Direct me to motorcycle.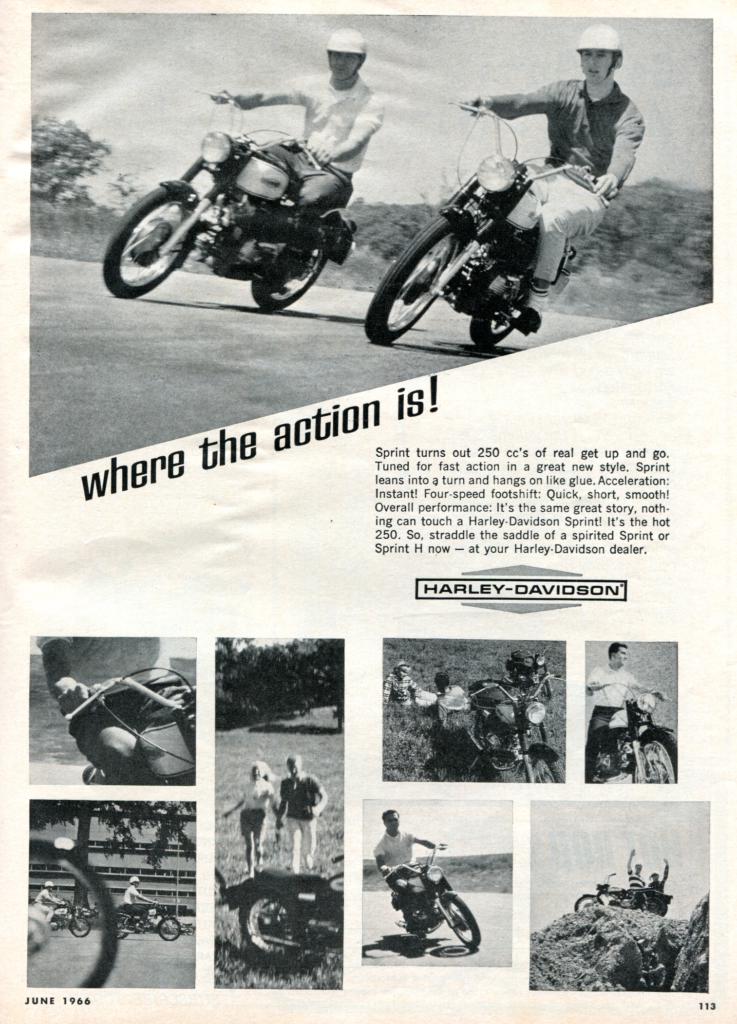
Direction: <bbox>587, 685, 679, 783</bbox>.
